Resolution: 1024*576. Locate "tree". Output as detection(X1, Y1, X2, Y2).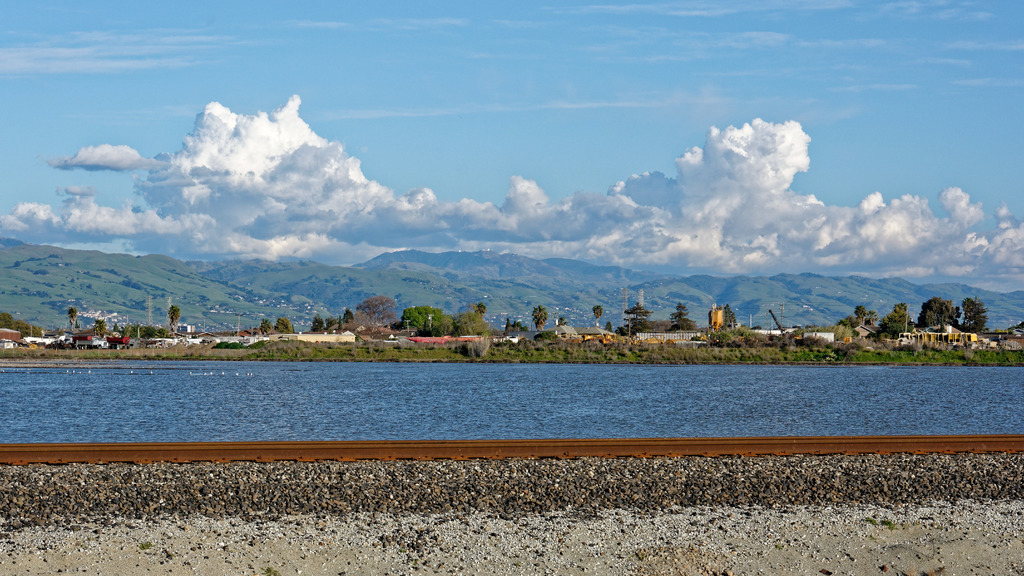
detection(298, 313, 344, 341).
